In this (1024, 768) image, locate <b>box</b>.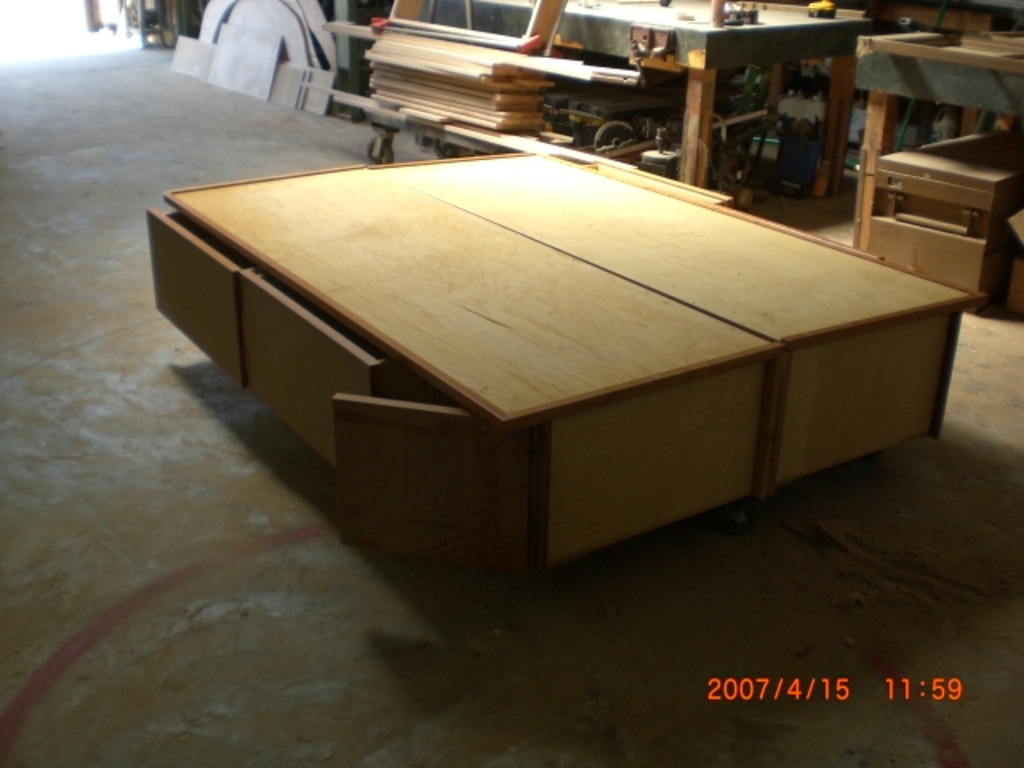
Bounding box: 370/152/982/482.
